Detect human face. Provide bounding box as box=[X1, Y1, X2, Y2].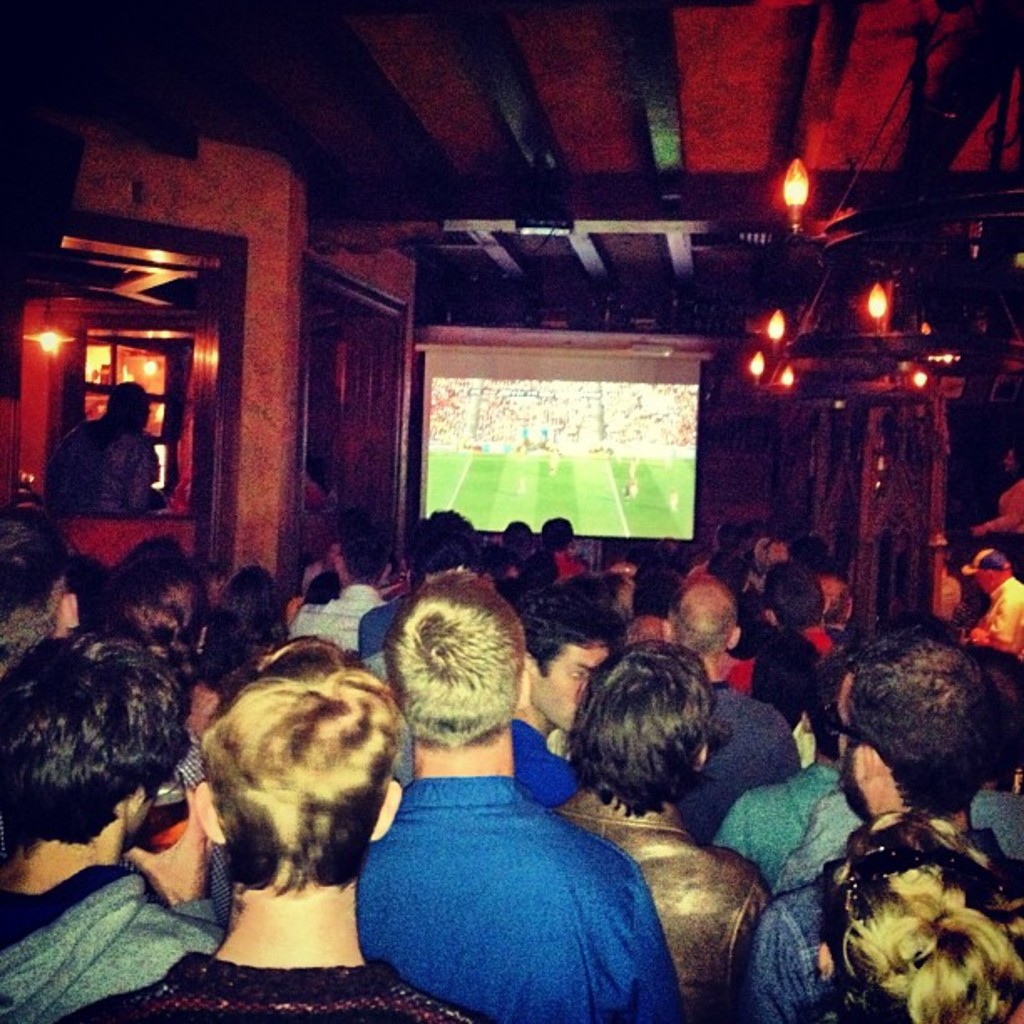
box=[974, 569, 991, 591].
